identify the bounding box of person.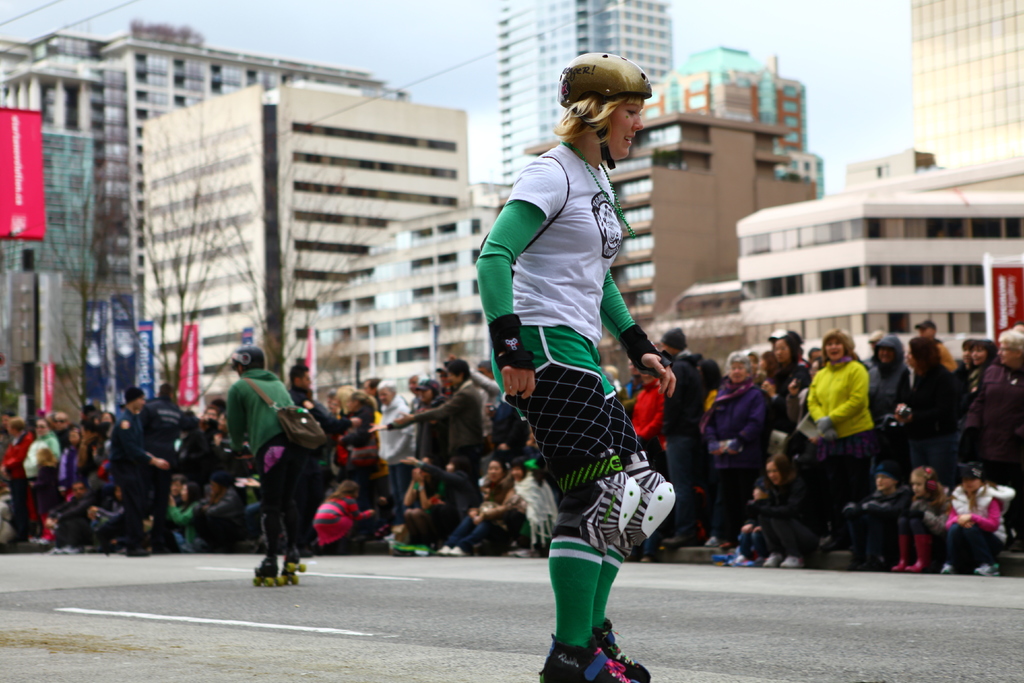
[x1=472, y1=51, x2=676, y2=682].
